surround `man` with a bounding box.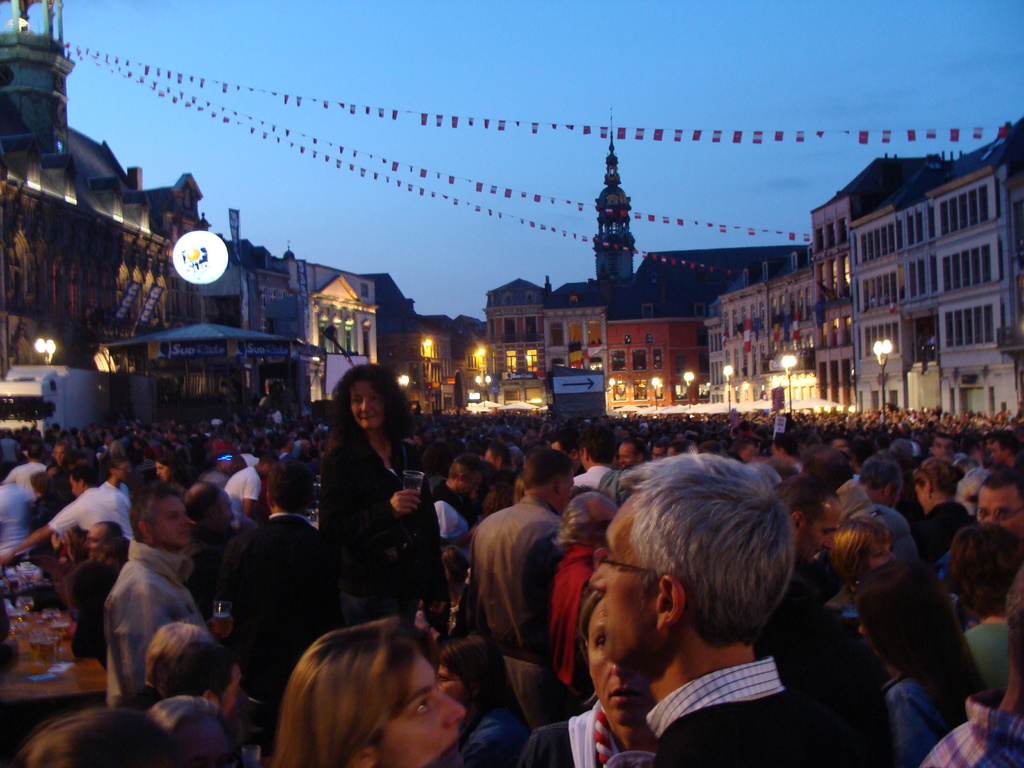
x1=588 y1=447 x2=858 y2=767.
